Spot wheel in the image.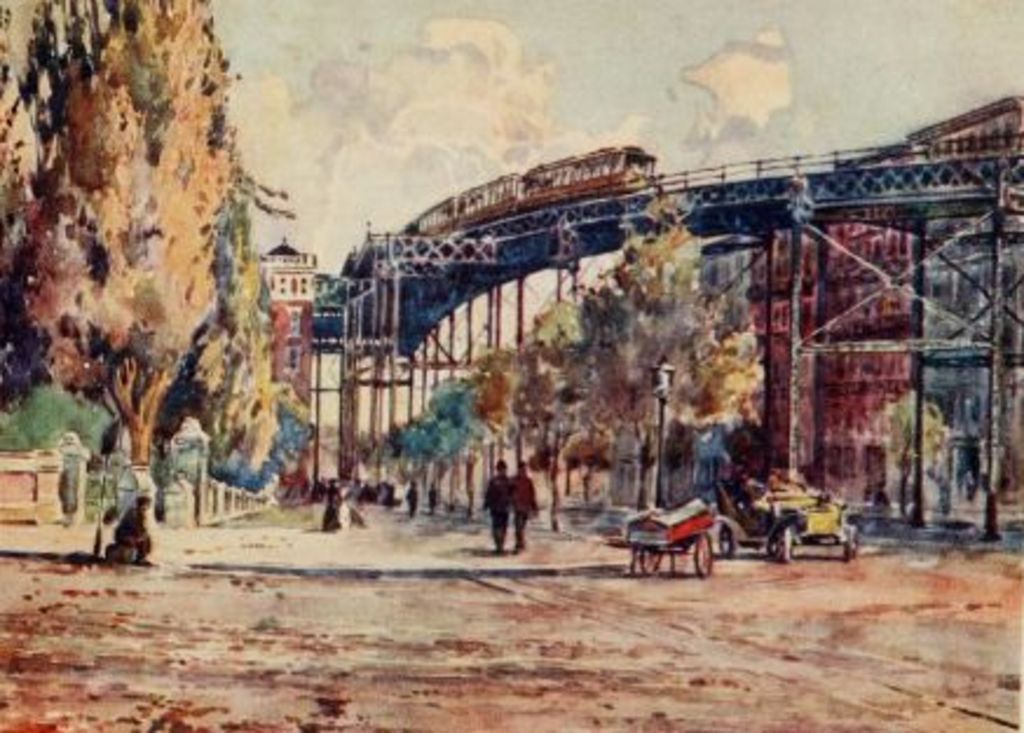
wheel found at [722,527,738,562].
